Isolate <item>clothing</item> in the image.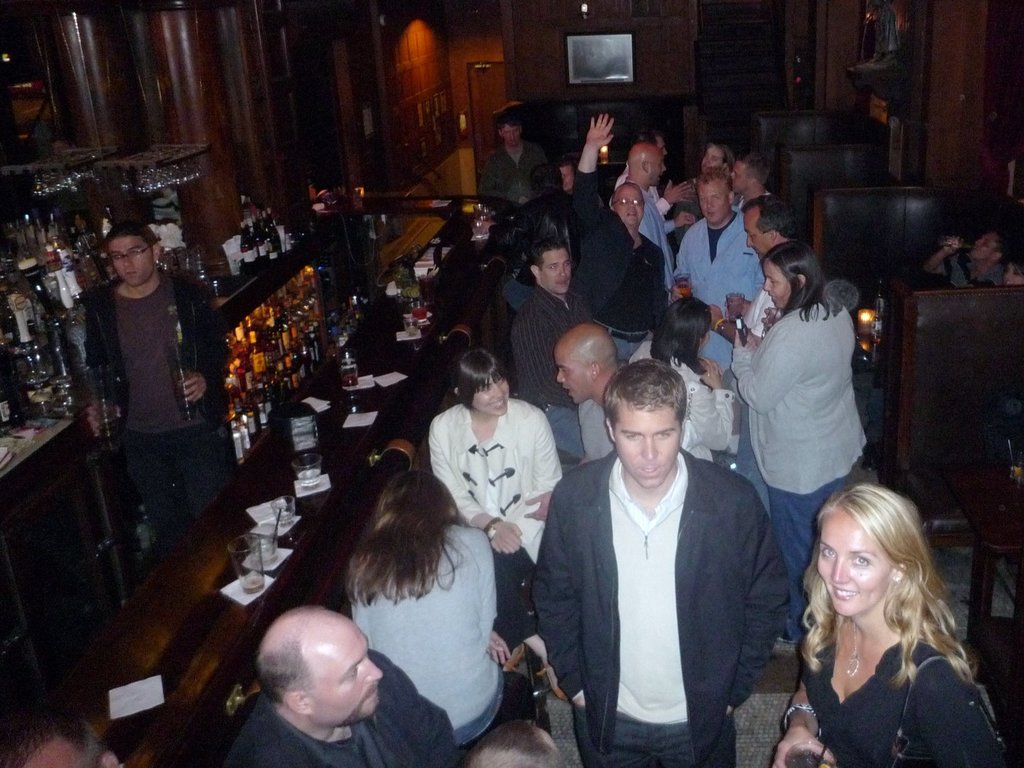
Isolated region: left=347, top=523, right=553, bottom=740.
